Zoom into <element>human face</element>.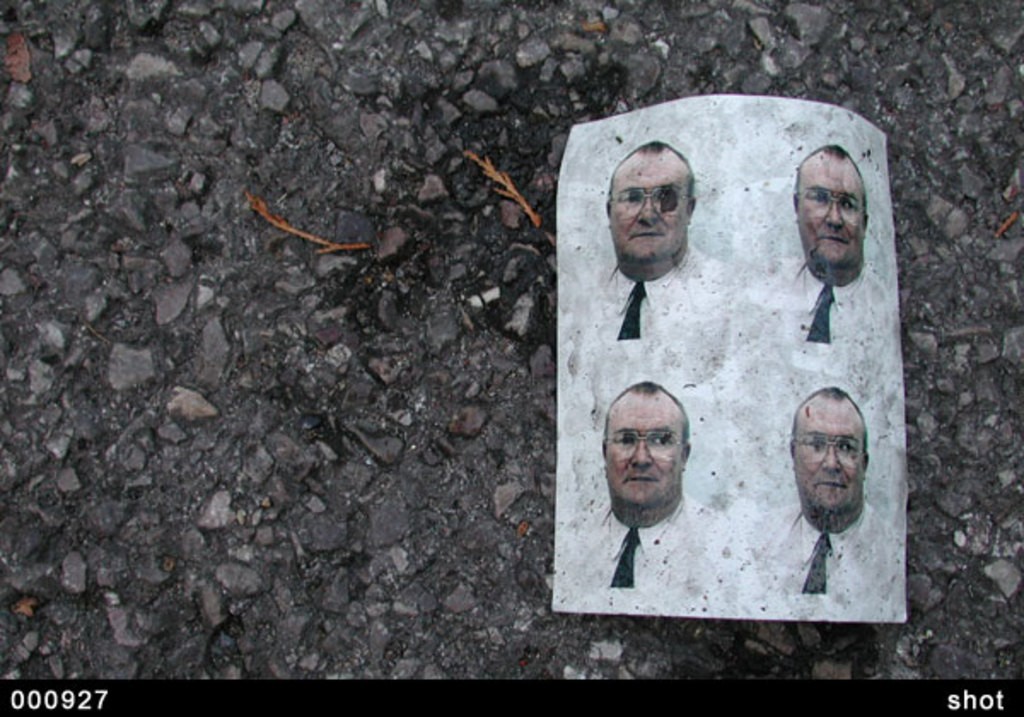
Zoom target: select_region(790, 394, 865, 510).
